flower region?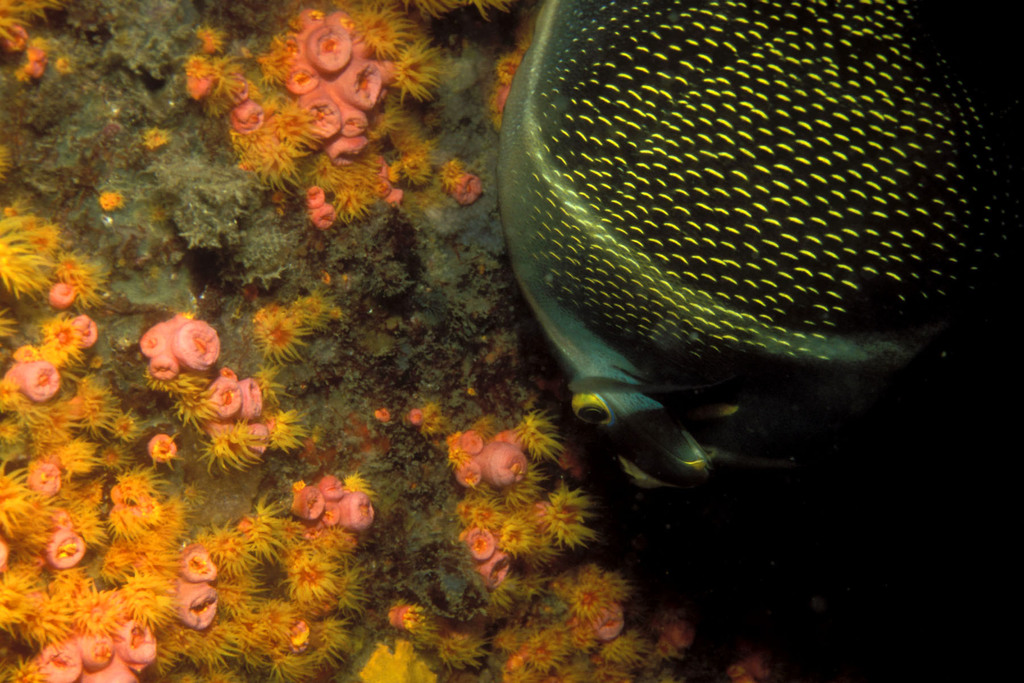
(26,463,65,495)
